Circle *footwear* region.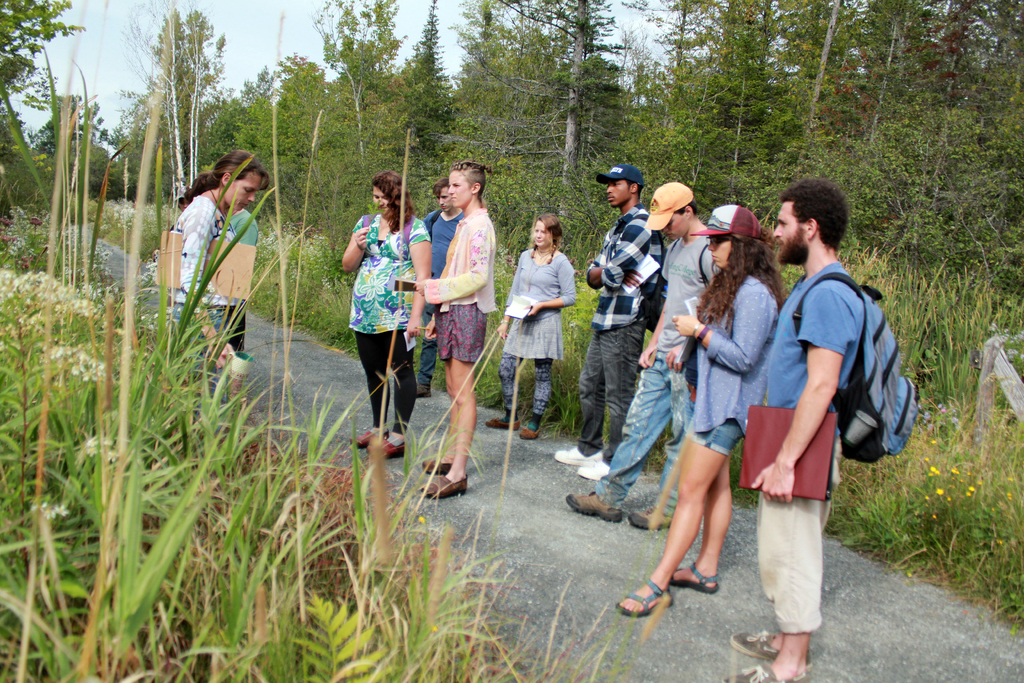
Region: [420, 472, 471, 498].
